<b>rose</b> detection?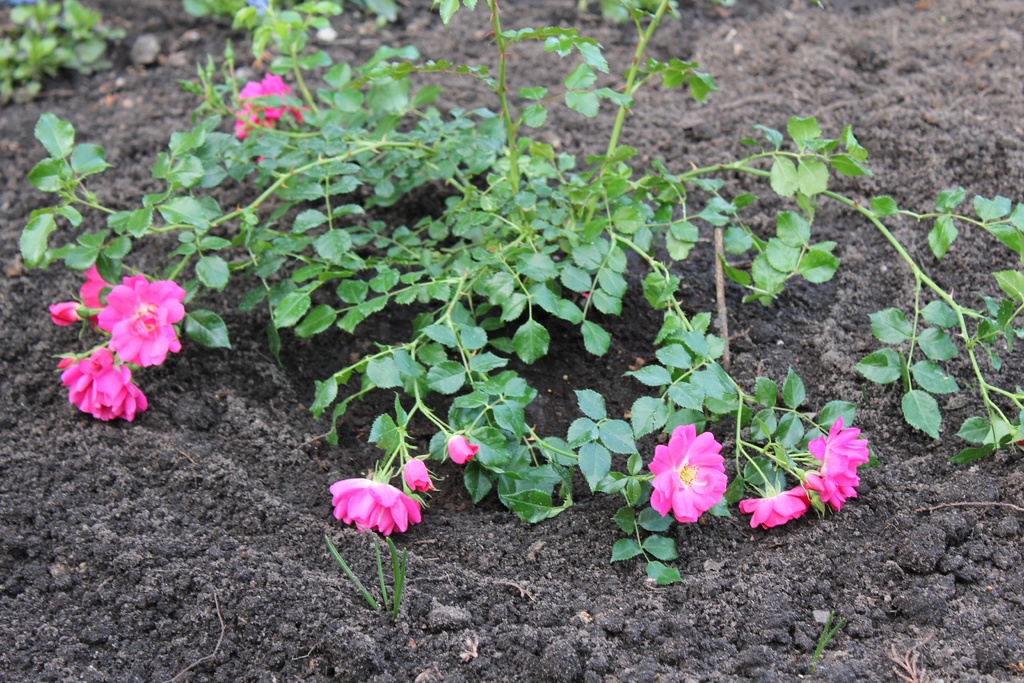
locate(646, 424, 727, 528)
